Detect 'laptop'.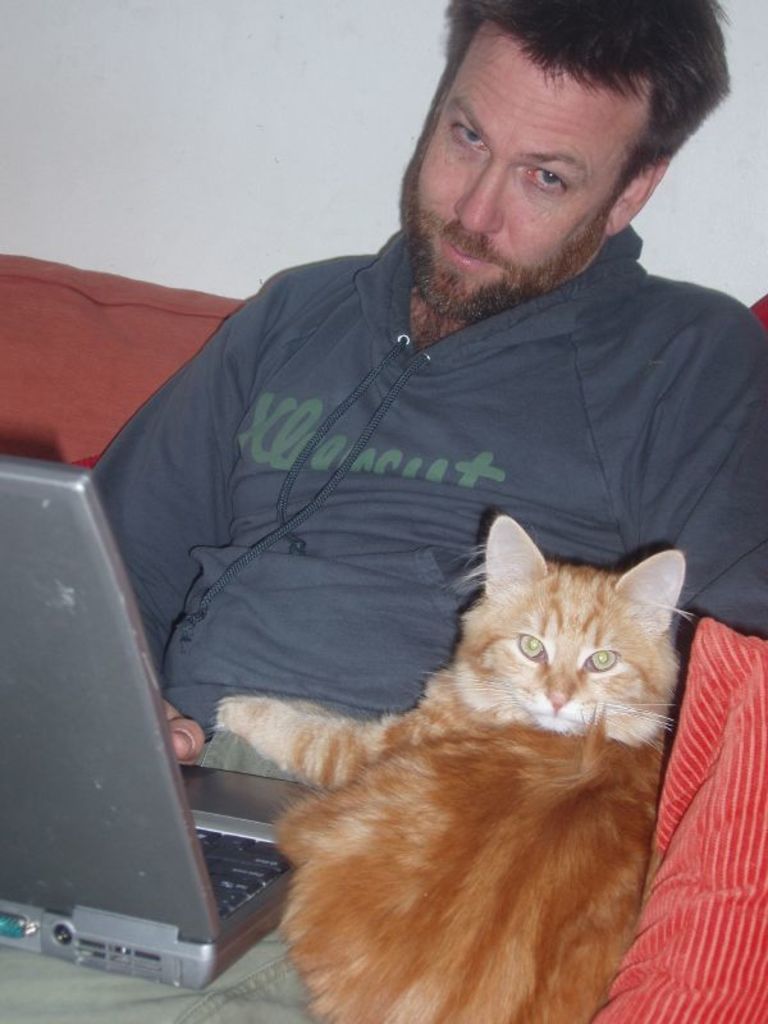
Detected at pyautogui.locateOnScreen(3, 504, 332, 1018).
